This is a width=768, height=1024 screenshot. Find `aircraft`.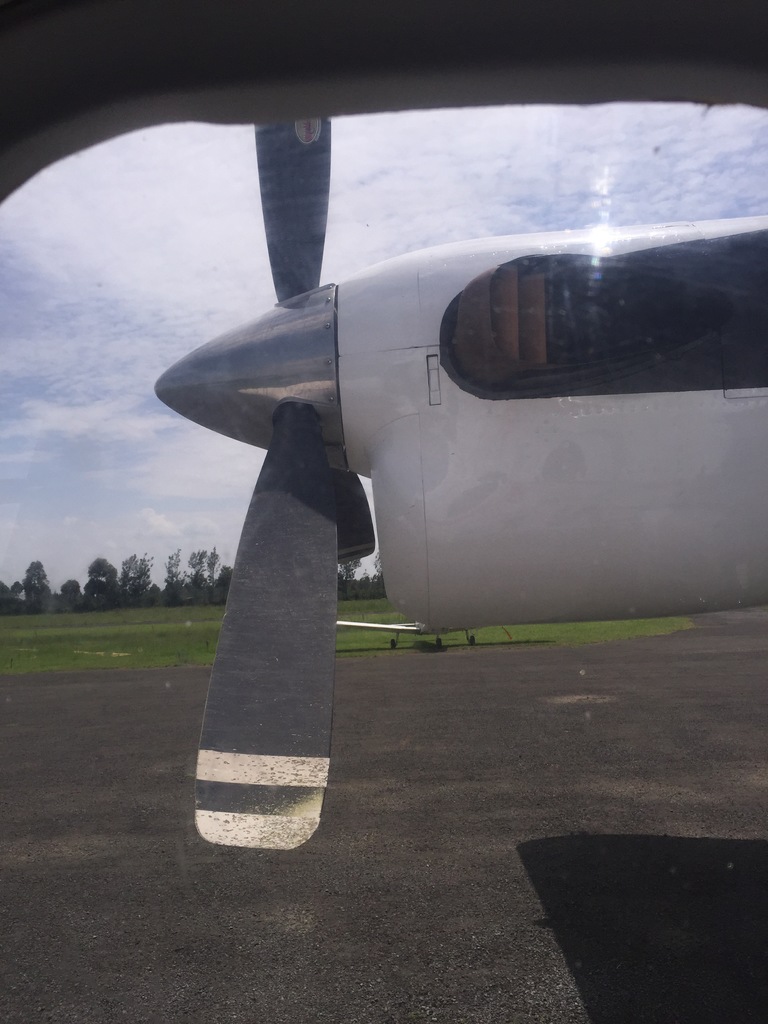
Bounding box: 0, 0, 767, 843.
